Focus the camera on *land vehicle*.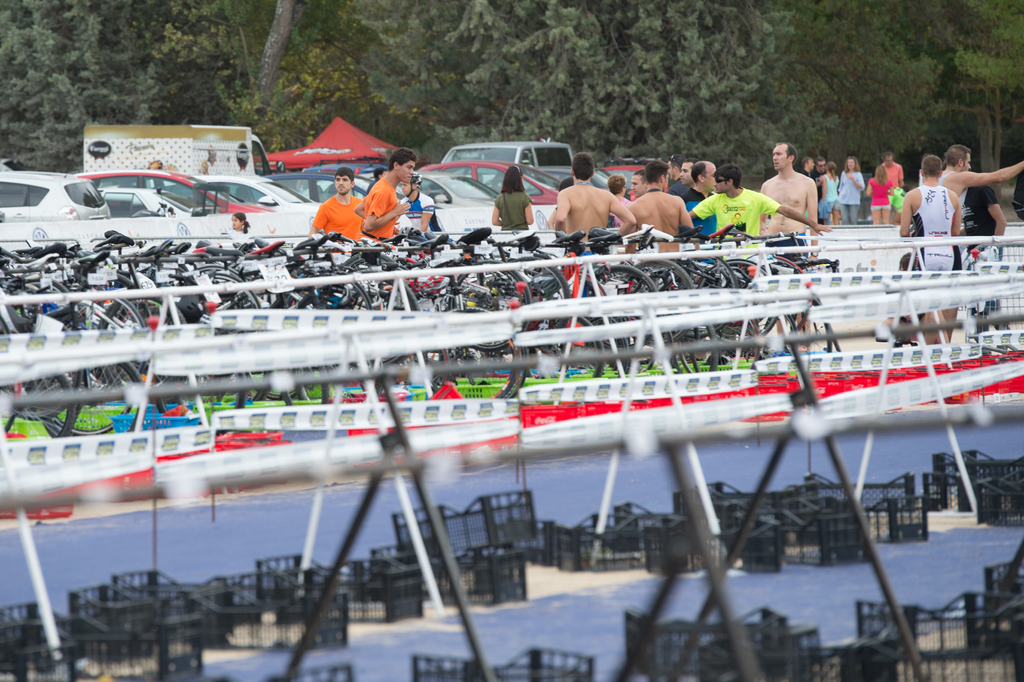
Focus region: 0, 170, 109, 226.
